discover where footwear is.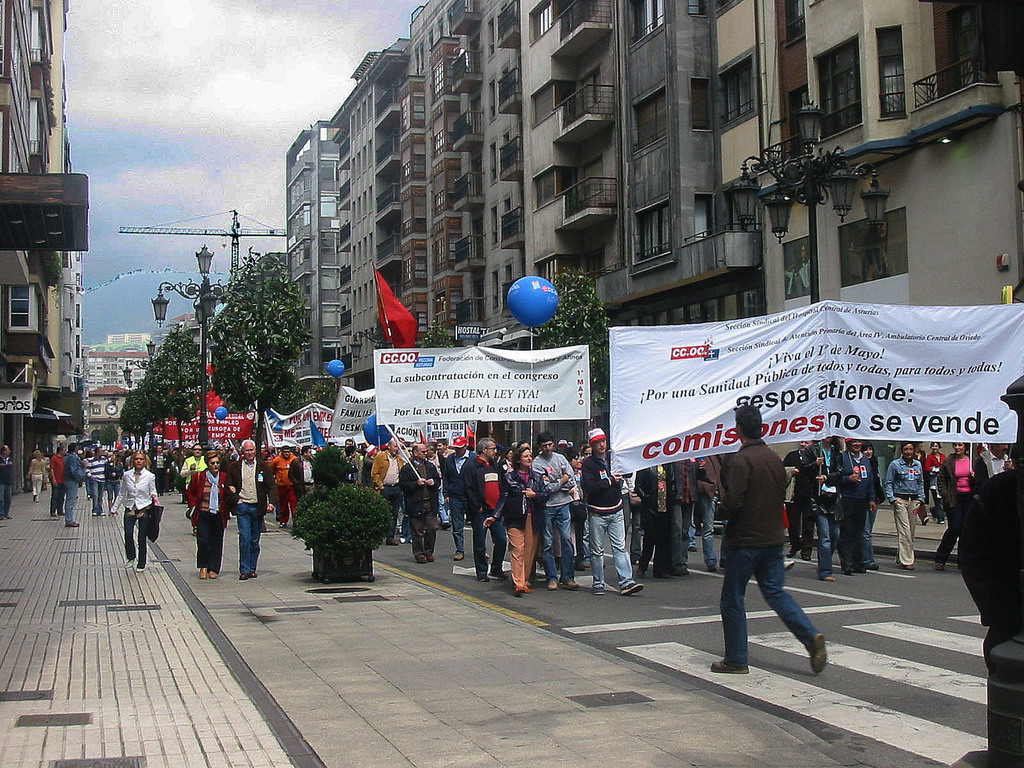
Discovered at select_region(922, 517, 929, 527).
